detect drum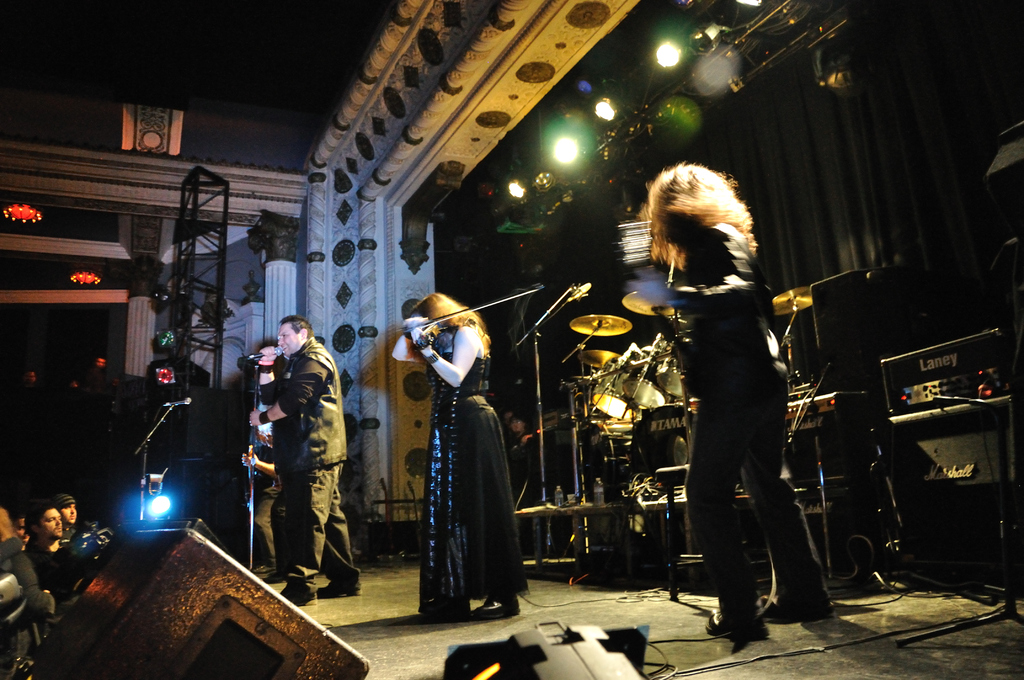
x1=628 y1=403 x2=696 y2=489
